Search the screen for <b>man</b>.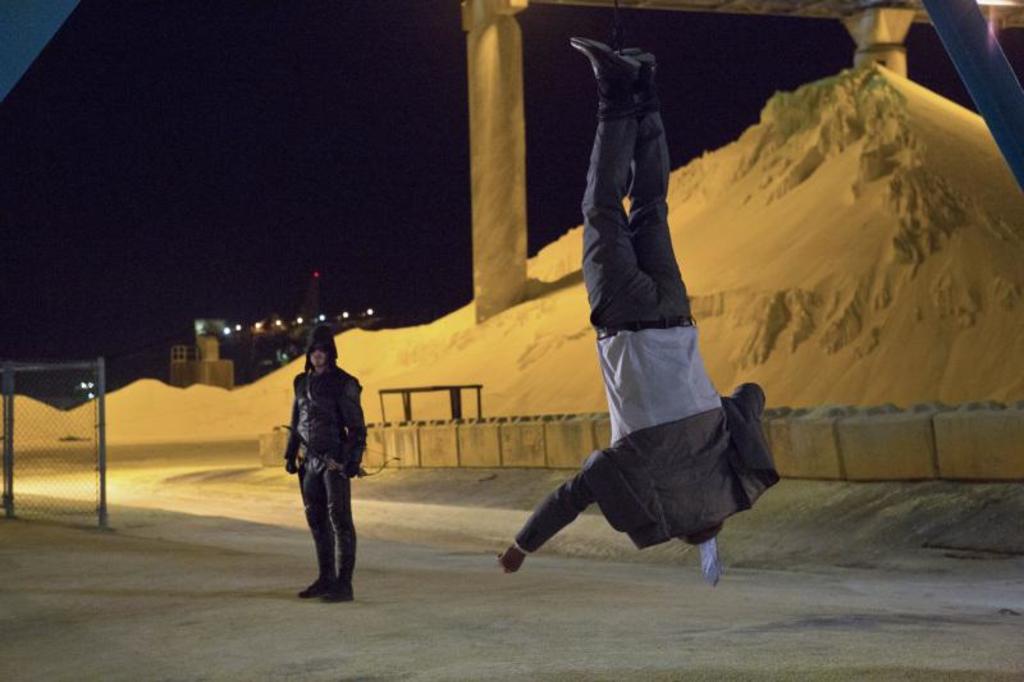
Found at 282/321/379/612.
